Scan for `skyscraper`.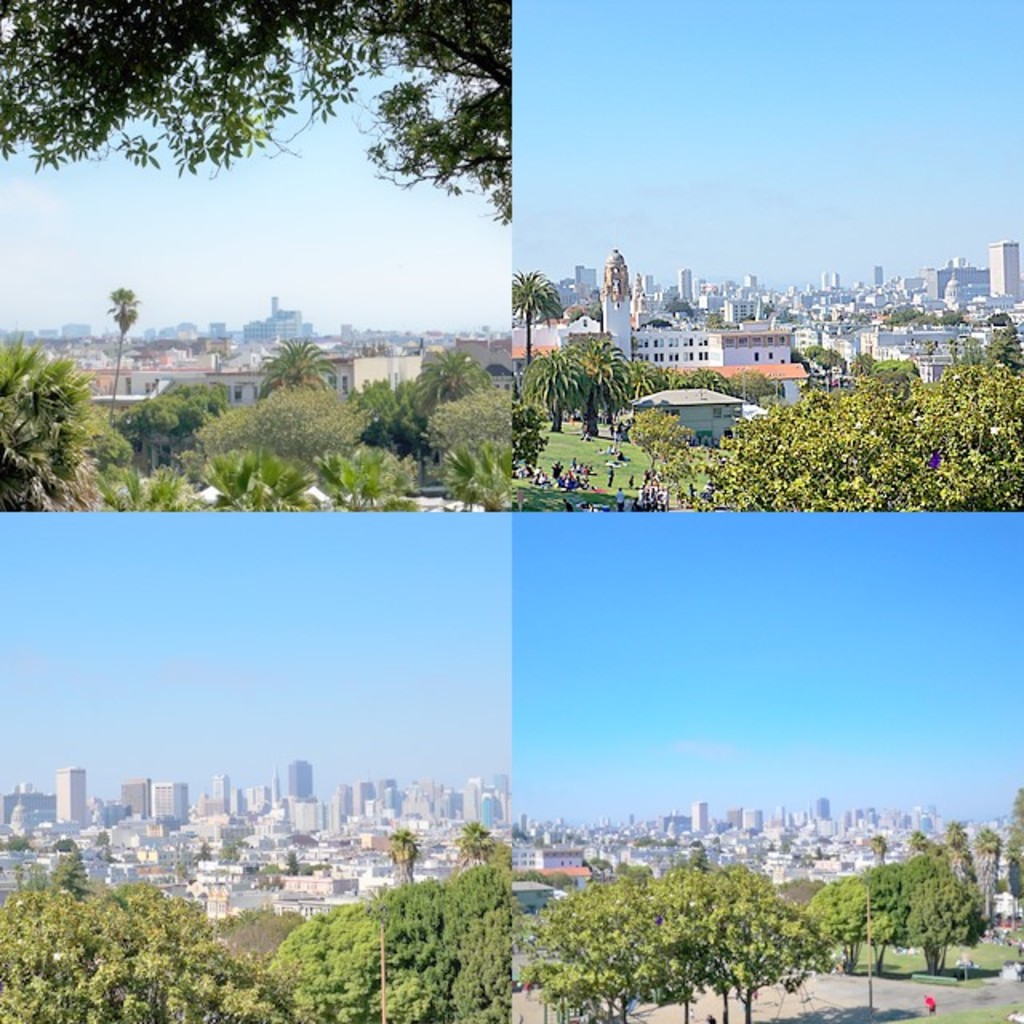
Scan result: 925:253:982:307.
